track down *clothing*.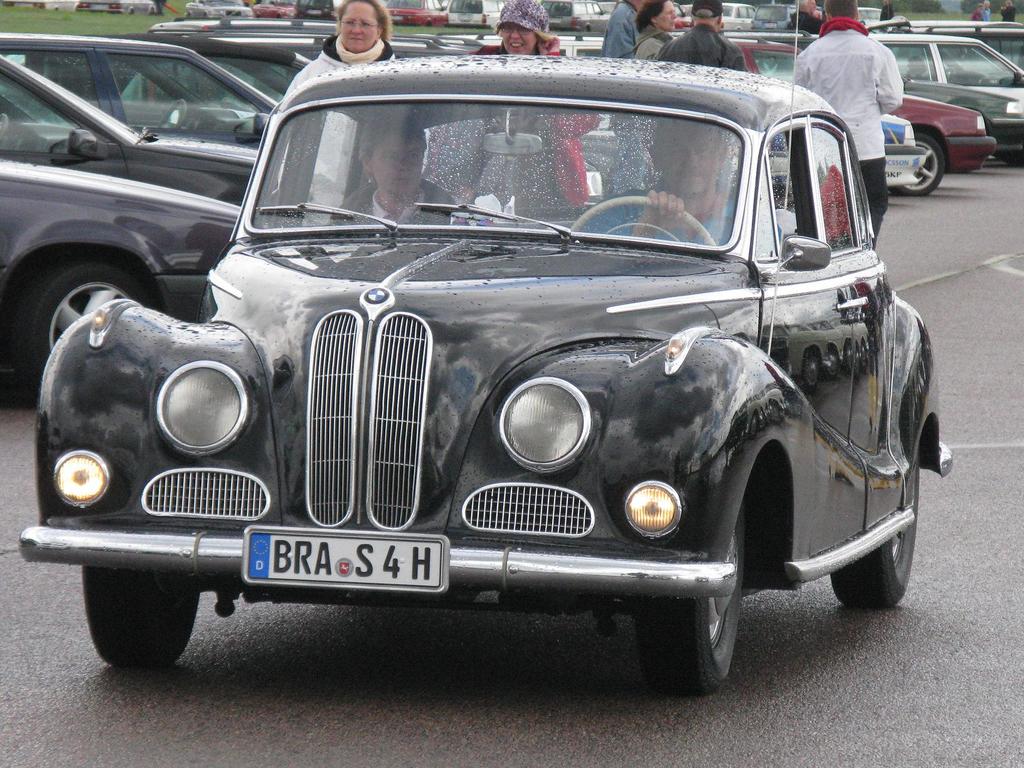
Tracked to detection(655, 20, 744, 76).
